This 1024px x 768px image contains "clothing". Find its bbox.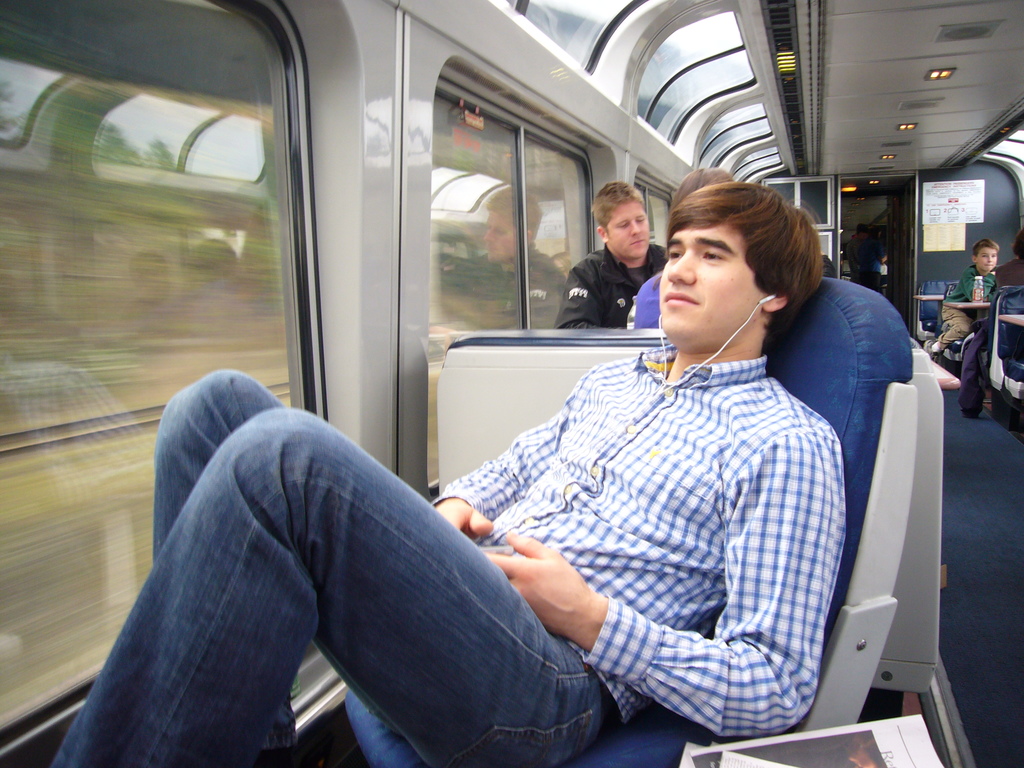
bbox=(54, 347, 845, 767).
